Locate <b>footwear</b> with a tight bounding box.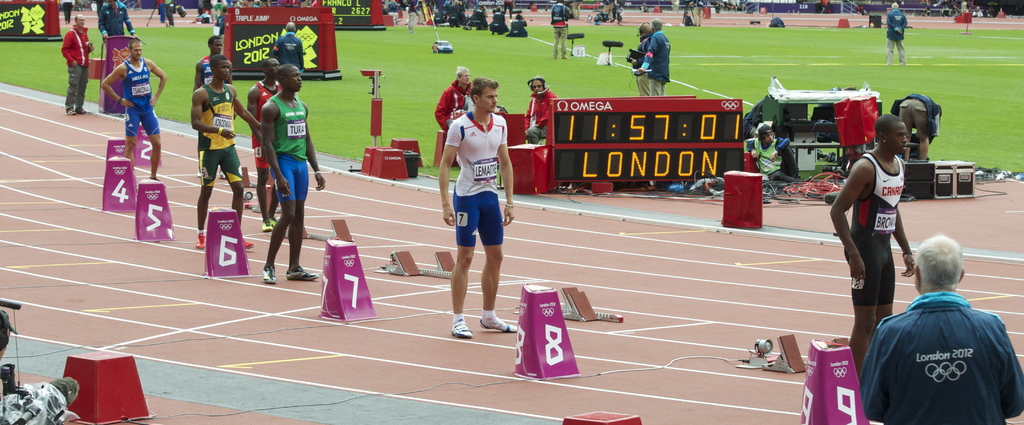
select_region(284, 265, 317, 281).
